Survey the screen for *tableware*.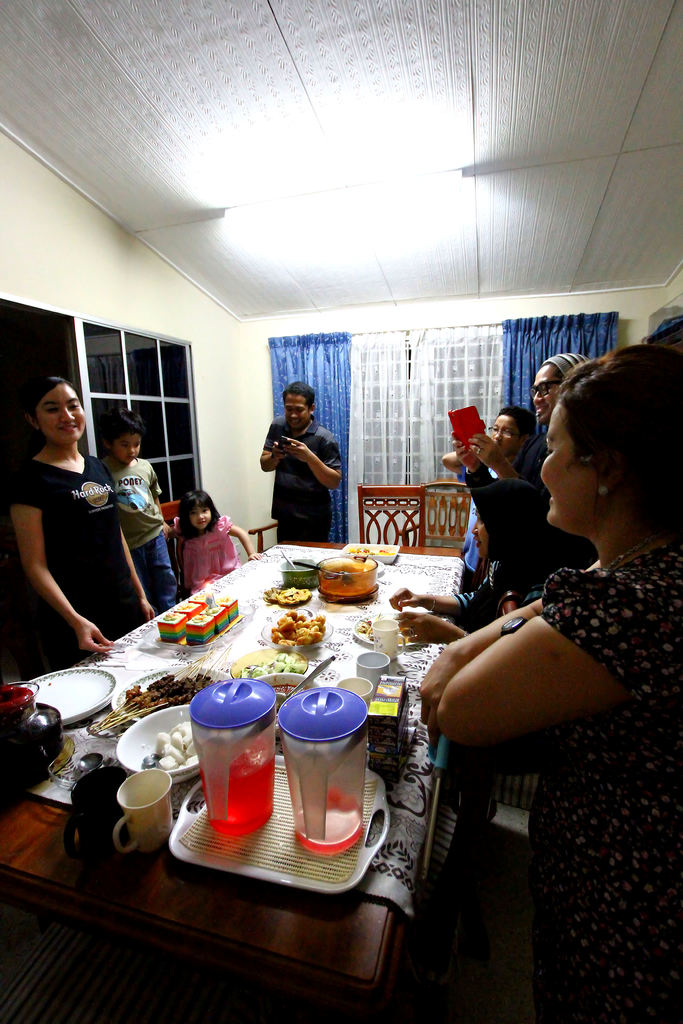
Survey found: region(119, 703, 197, 781).
